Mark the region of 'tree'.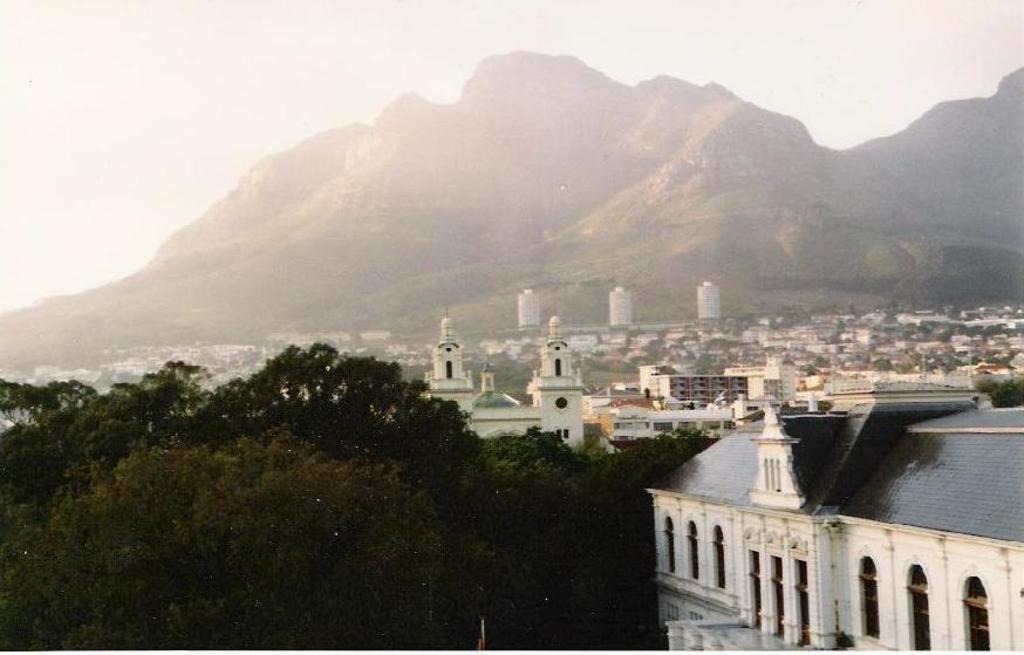
Region: 48/412/459/654.
